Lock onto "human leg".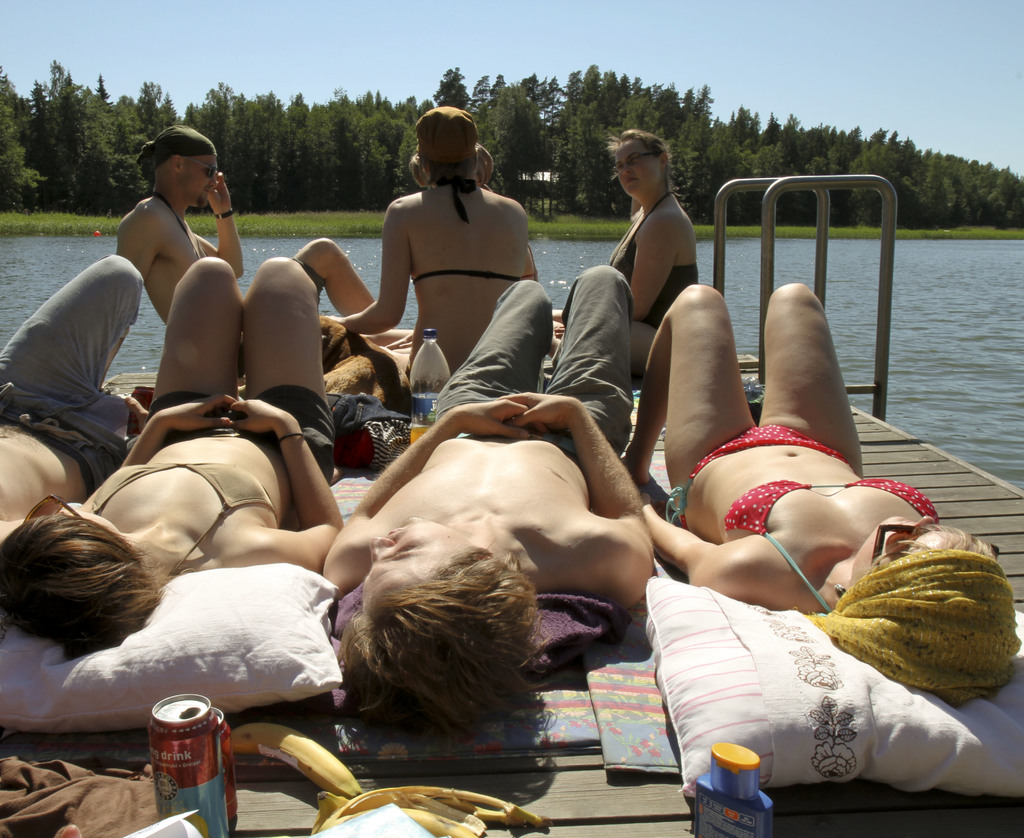
Locked: <box>0,245,148,399</box>.
